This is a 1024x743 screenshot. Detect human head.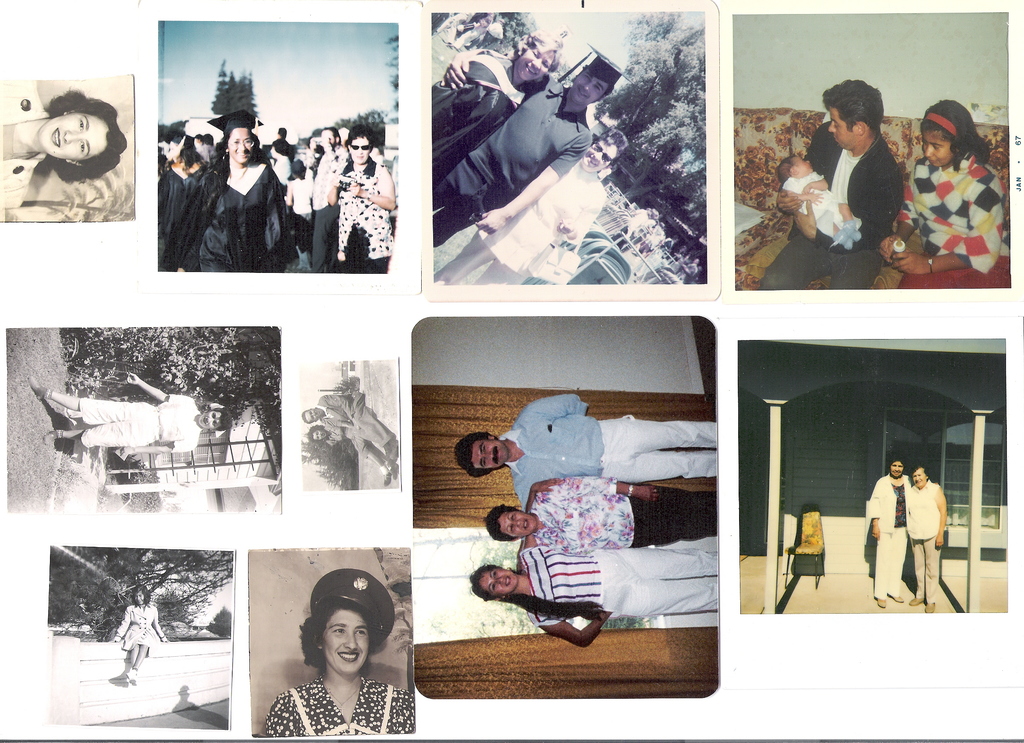
166,129,193,161.
